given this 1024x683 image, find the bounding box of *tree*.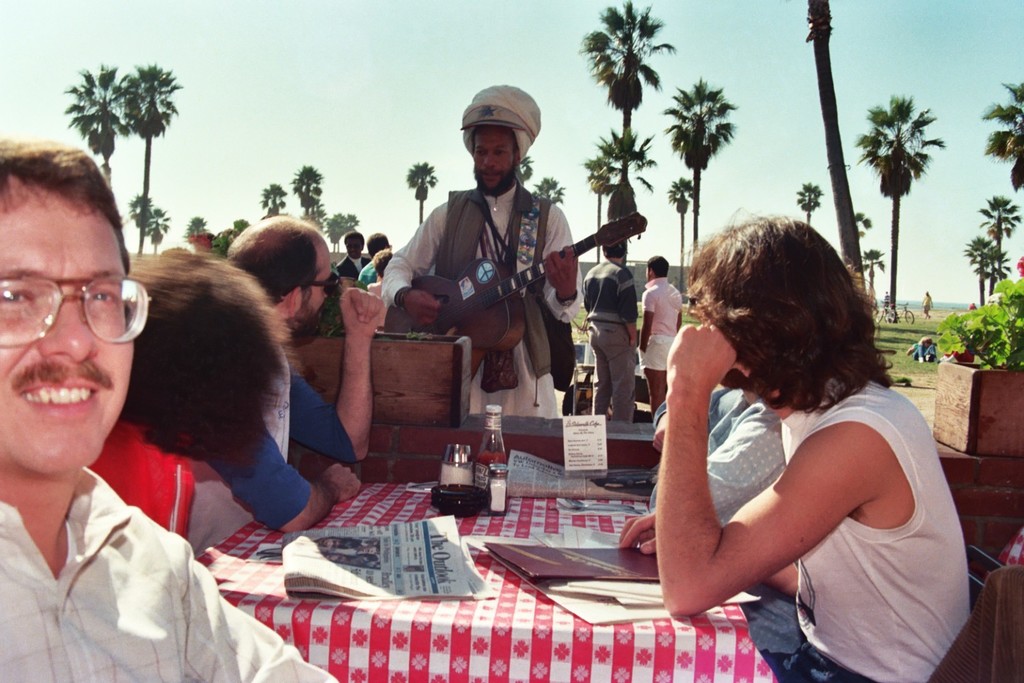
<bbox>149, 204, 169, 266</bbox>.
